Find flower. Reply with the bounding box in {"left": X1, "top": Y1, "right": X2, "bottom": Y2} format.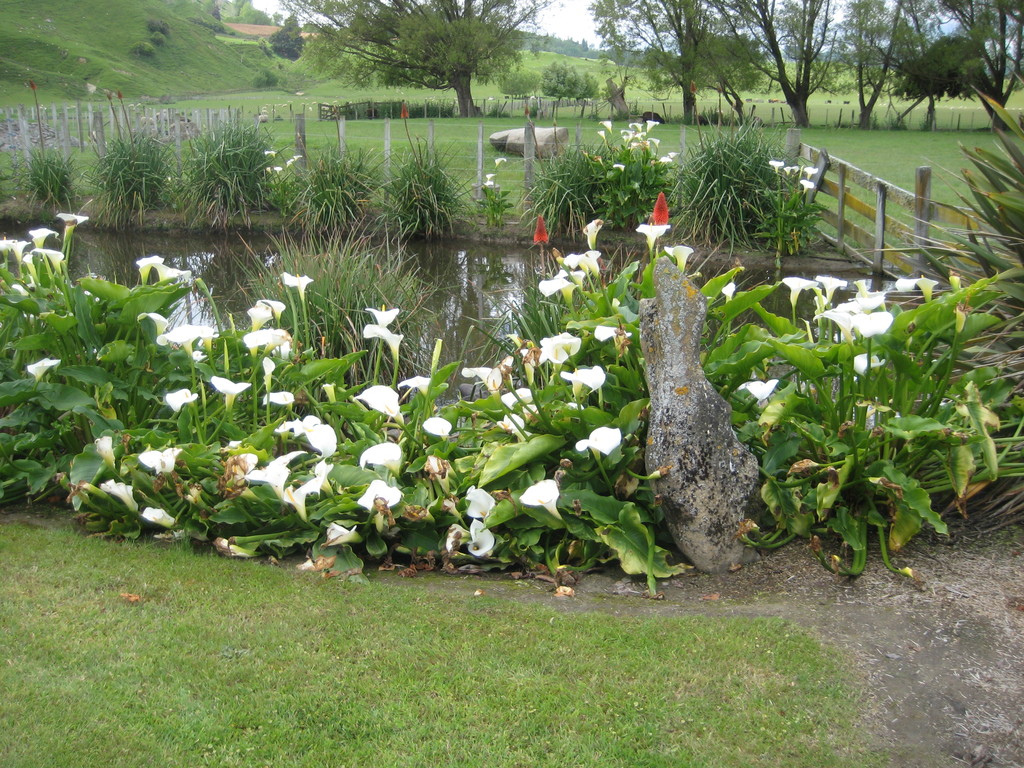
{"left": 303, "top": 454, "right": 336, "bottom": 497}.
